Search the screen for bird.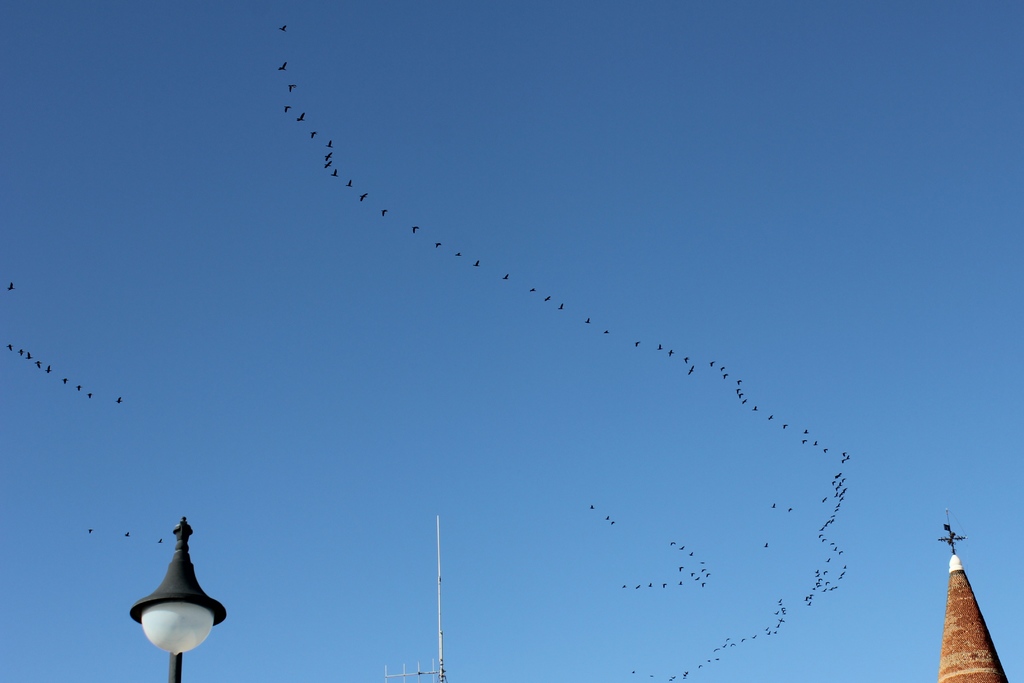
Found at left=657, top=341, right=665, bottom=354.
